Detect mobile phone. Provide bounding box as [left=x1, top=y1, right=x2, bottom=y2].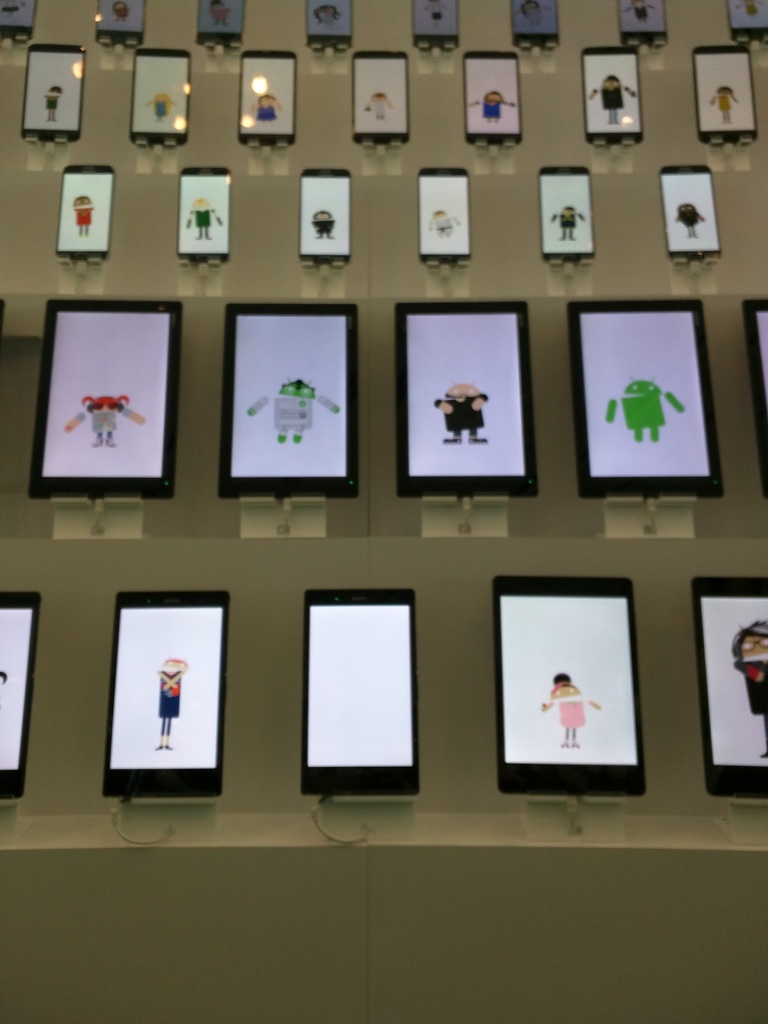
[left=305, top=0, right=353, bottom=49].
